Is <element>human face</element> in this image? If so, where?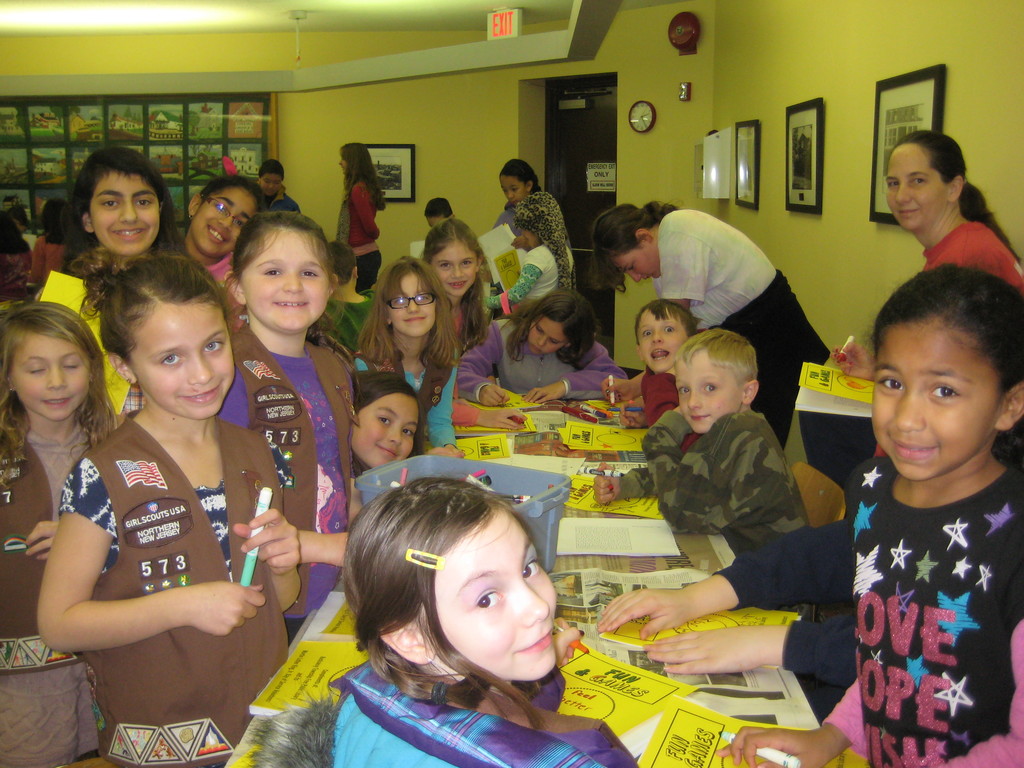
Yes, at (529, 322, 567, 355).
